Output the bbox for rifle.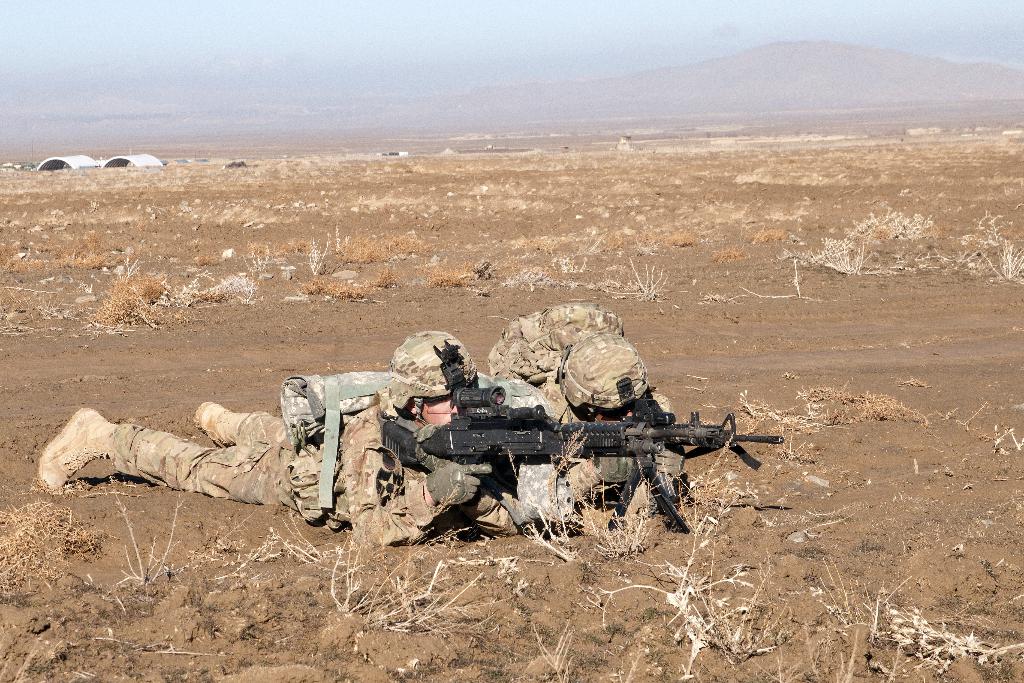
<box>531,373,781,502</box>.
